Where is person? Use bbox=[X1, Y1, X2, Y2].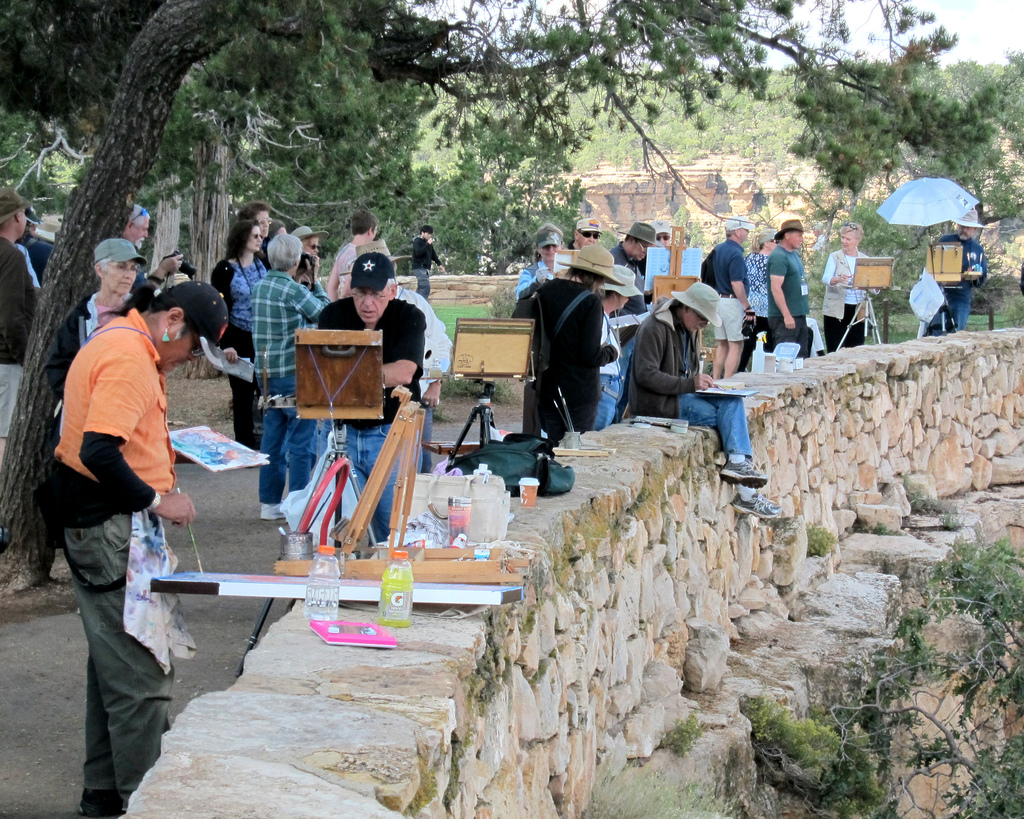
bbox=[513, 242, 620, 439].
